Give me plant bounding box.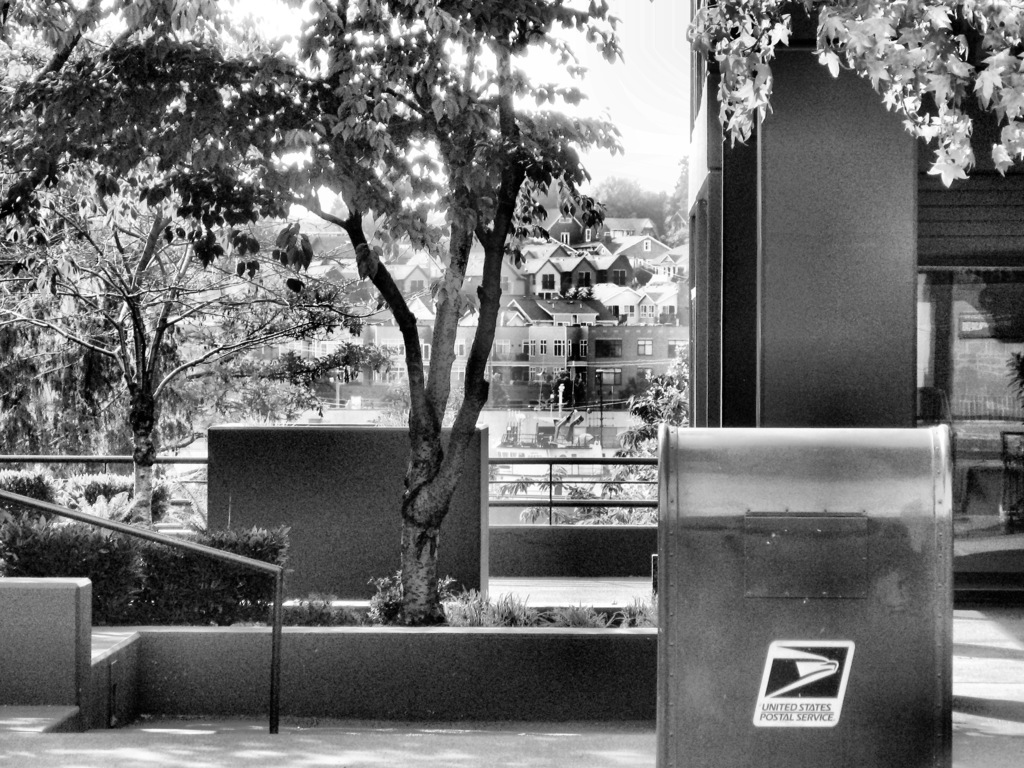
127 516 298 631.
